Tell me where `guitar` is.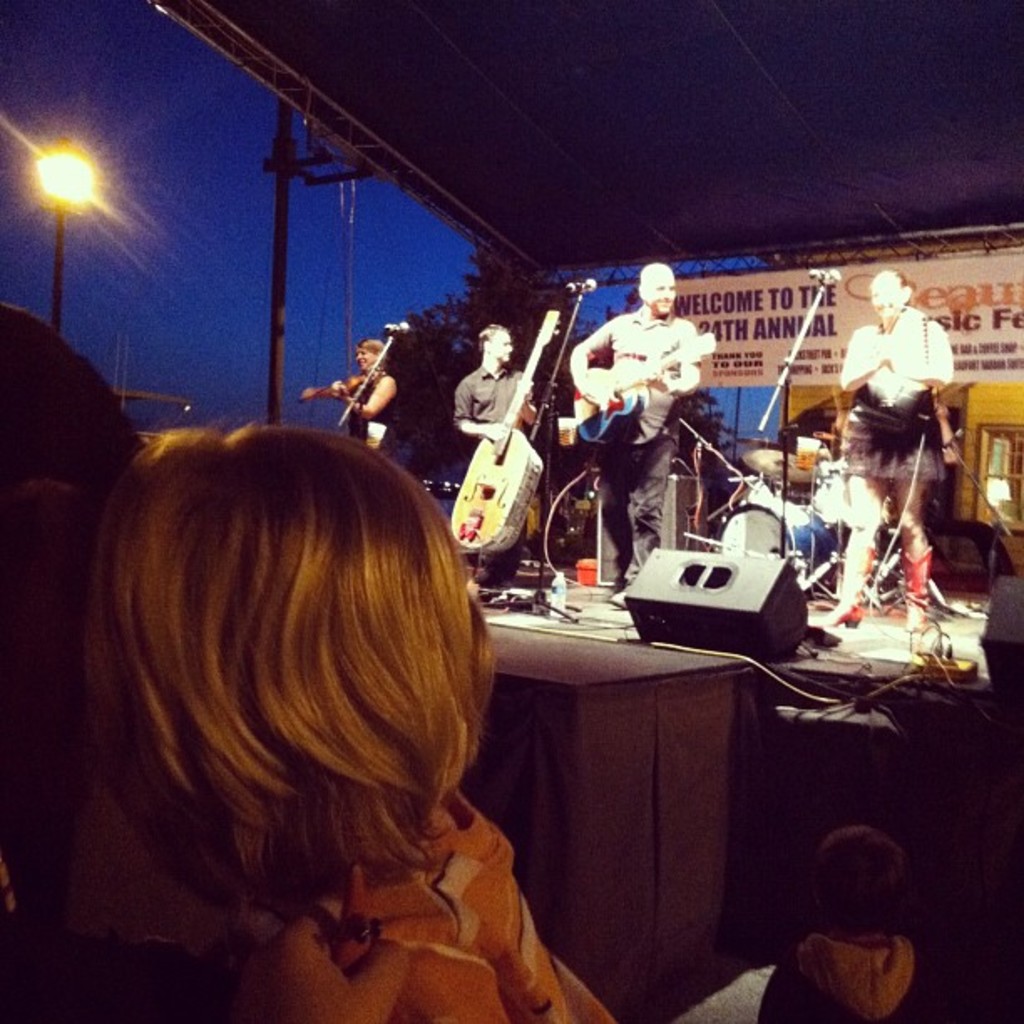
`guitar` is at crop(338, 296, 412, 427).
